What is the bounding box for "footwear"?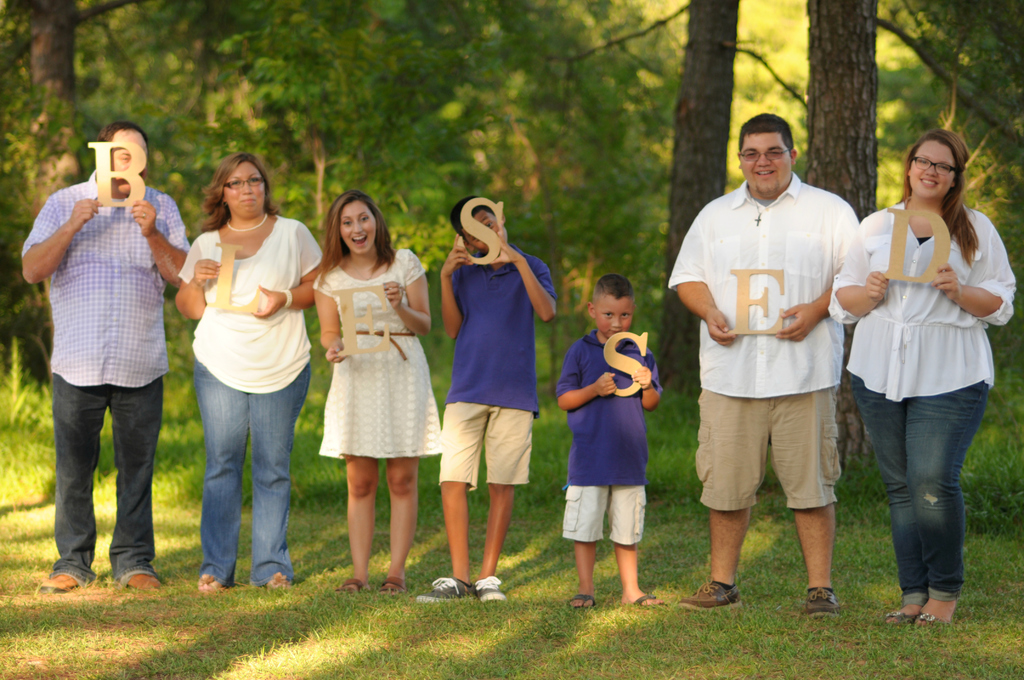
339,577,362,594.
